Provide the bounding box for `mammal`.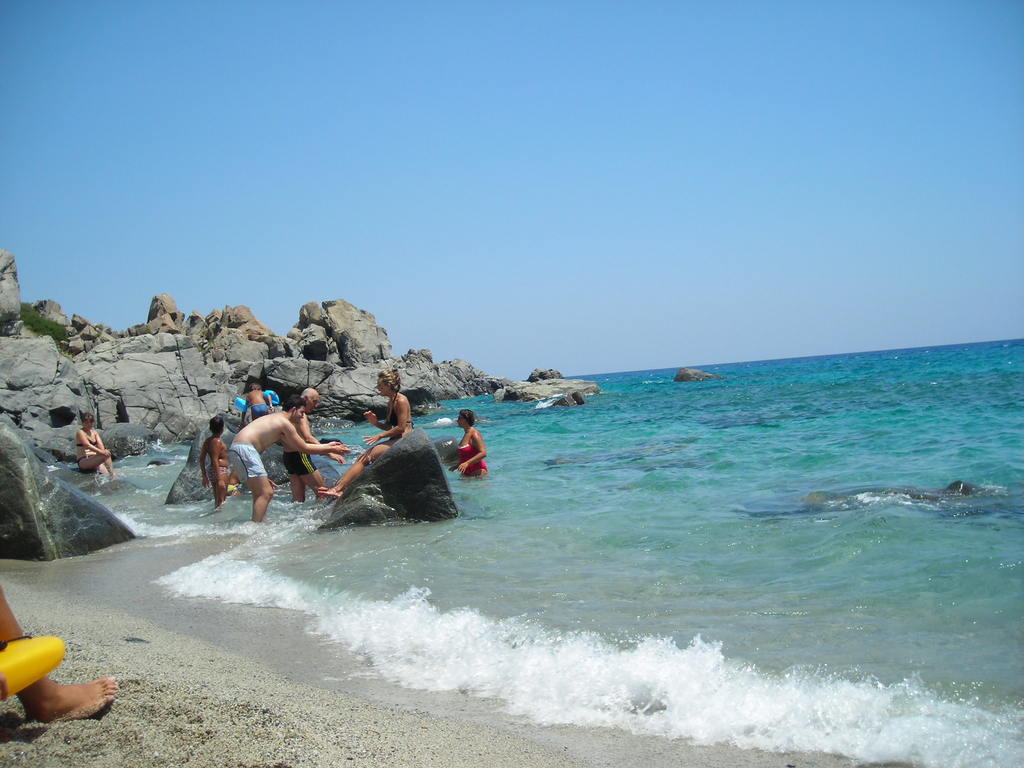
detection(75, 411, 116, 480).
